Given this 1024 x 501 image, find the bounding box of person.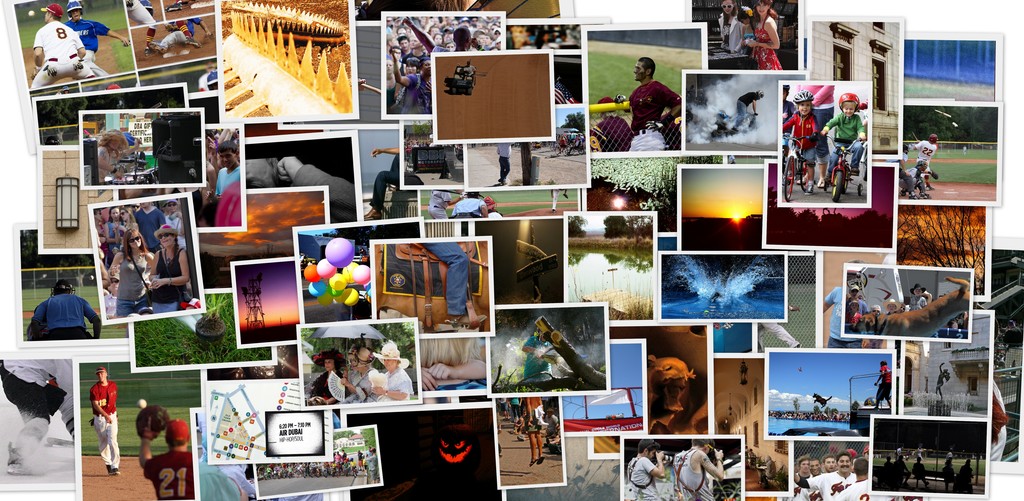
x1=343, y1=347, x2=373, y2=404.
